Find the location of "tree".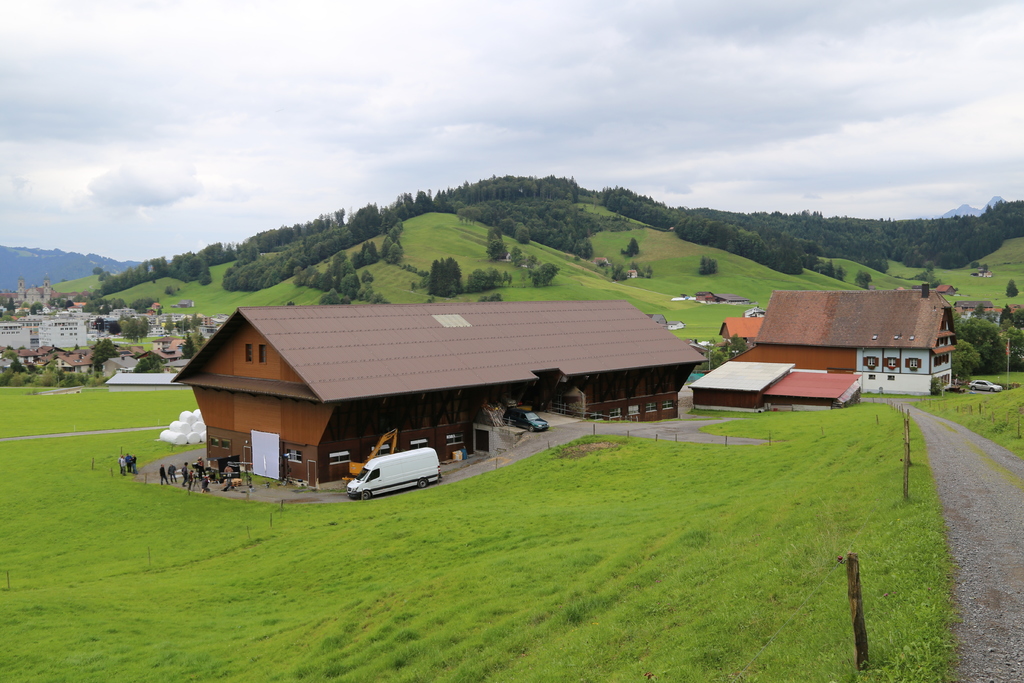
Location: BBox(178, 334, 198, 358).
